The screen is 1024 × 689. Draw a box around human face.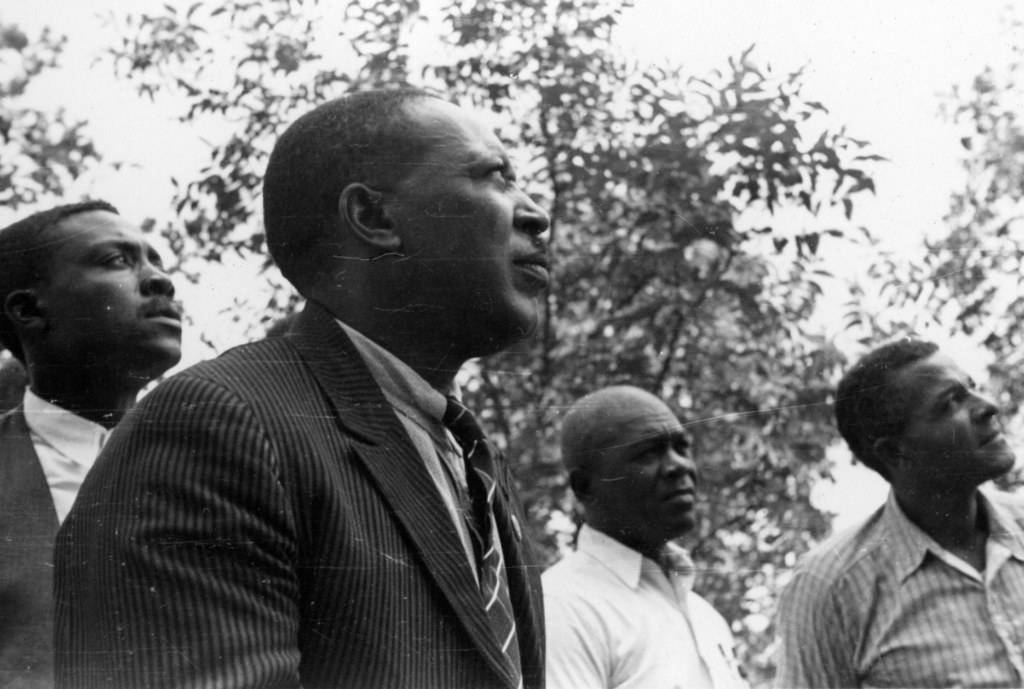
crop(598, 402, 703, 533).
